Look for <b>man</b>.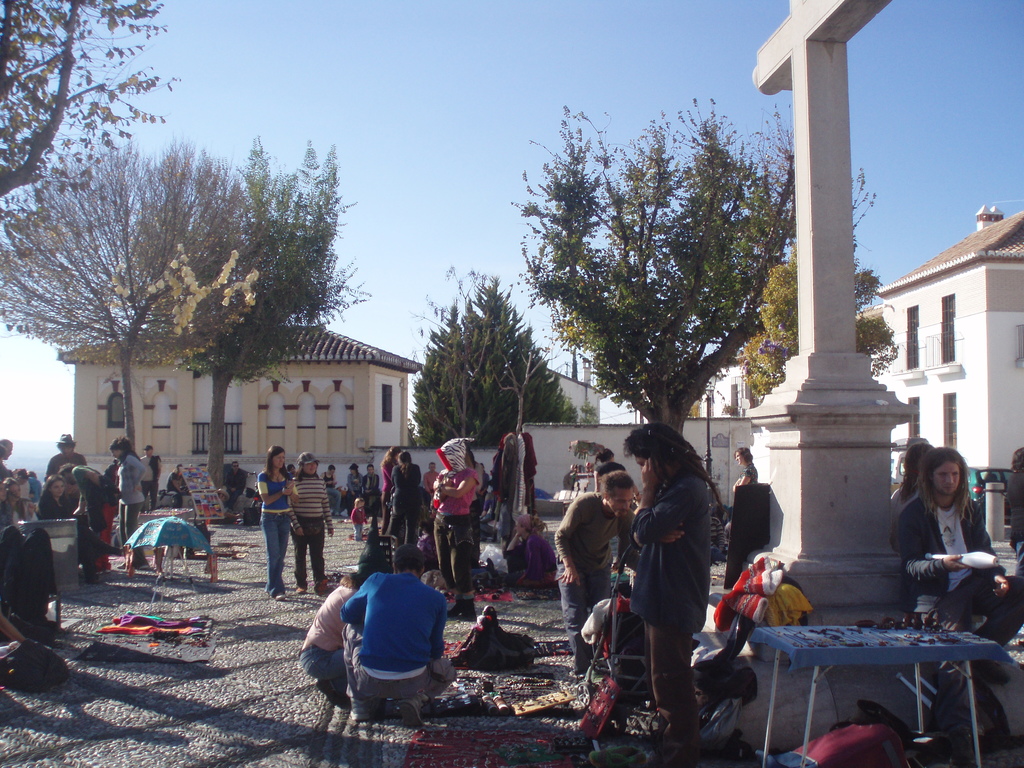
Found: region(141, 449, 163, 514).
